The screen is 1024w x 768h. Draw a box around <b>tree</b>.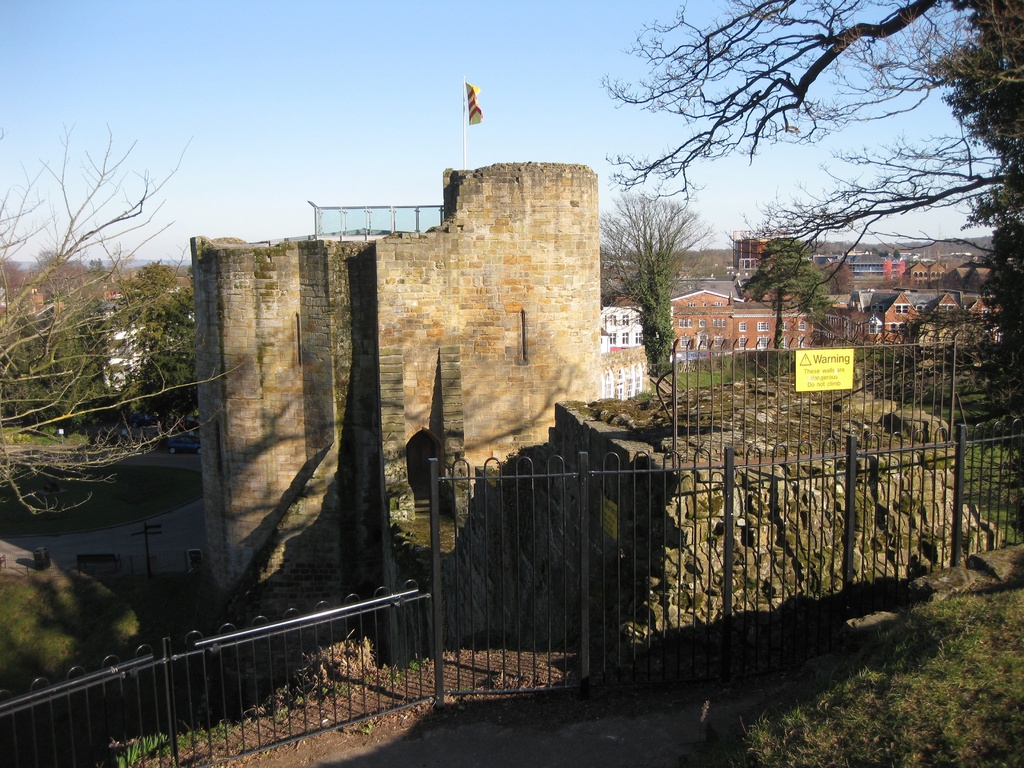
detection(129, 253, 165, 303).
